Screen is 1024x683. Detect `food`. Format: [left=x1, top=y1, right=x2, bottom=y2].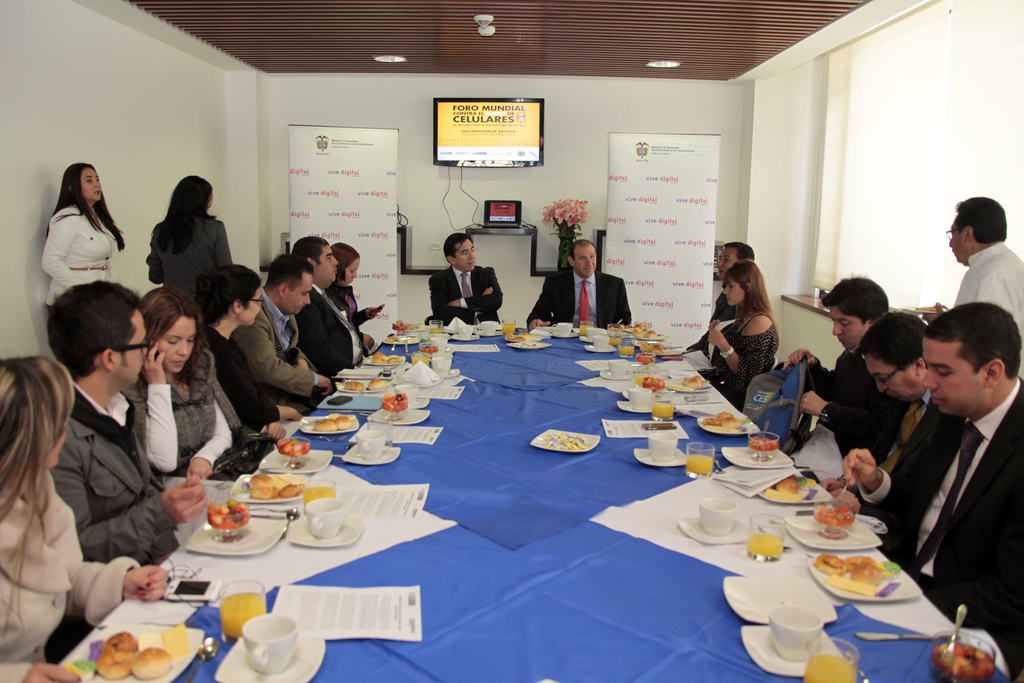
[left=643, top=375, right=668, bottom=390].
